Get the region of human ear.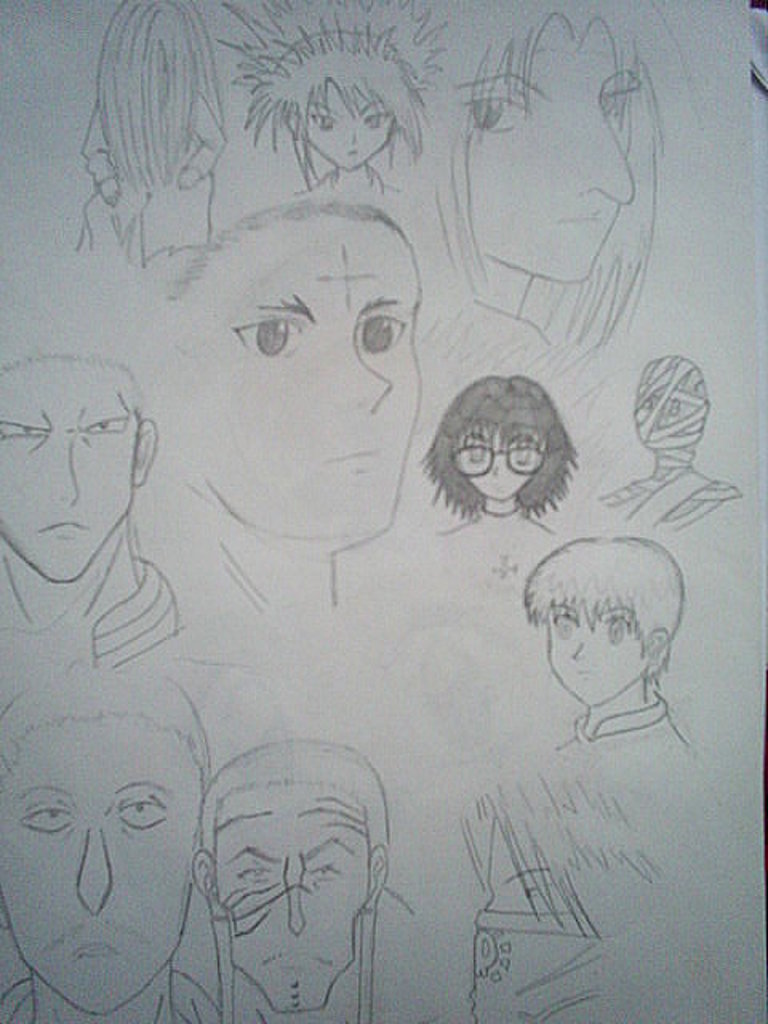
<bbox>648, 629, 670, 680</bbox>.
